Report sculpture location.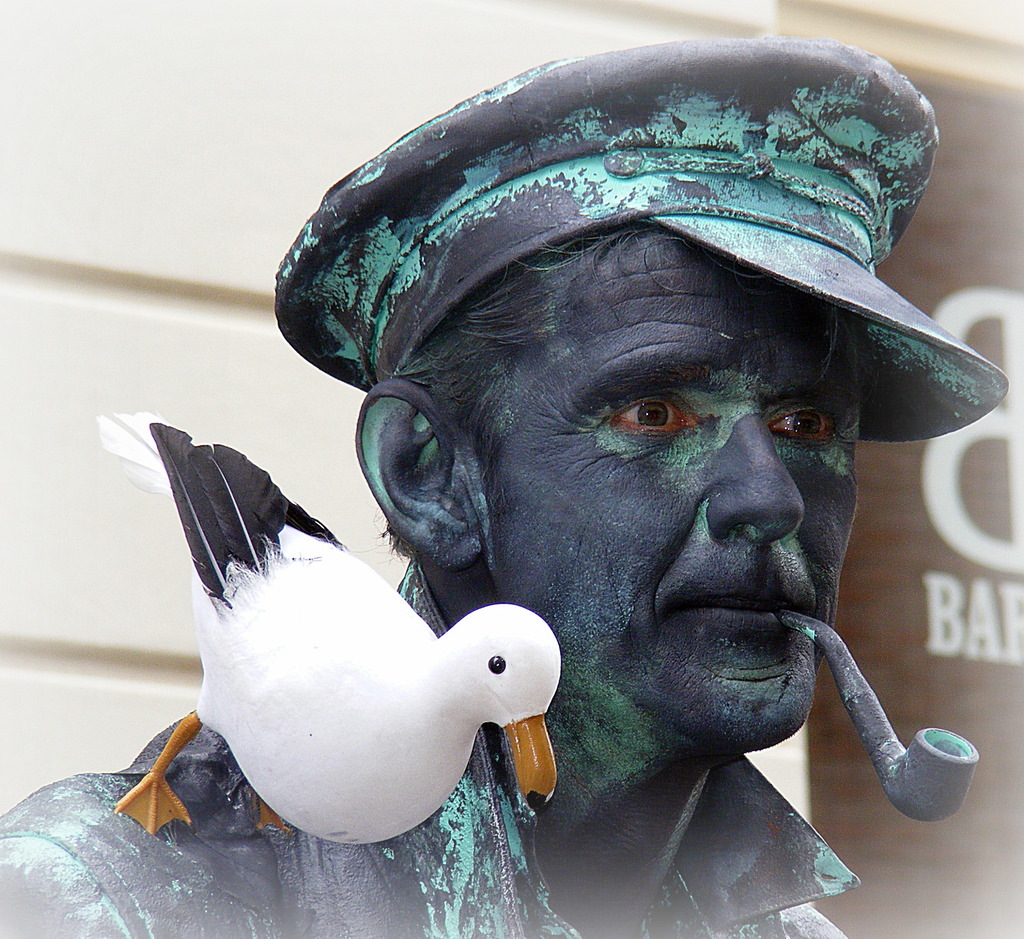
Report: [left=93, top=410, right=566, bottom=839].
